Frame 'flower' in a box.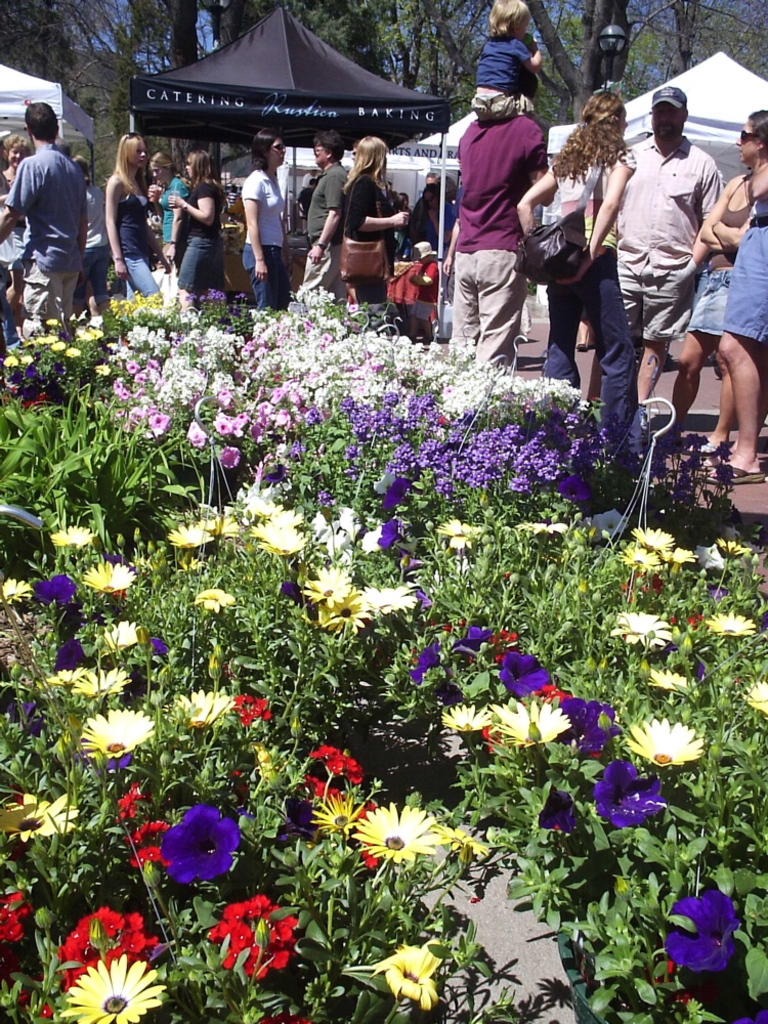
left=730, top=1010, right=767, bottom=1023.
